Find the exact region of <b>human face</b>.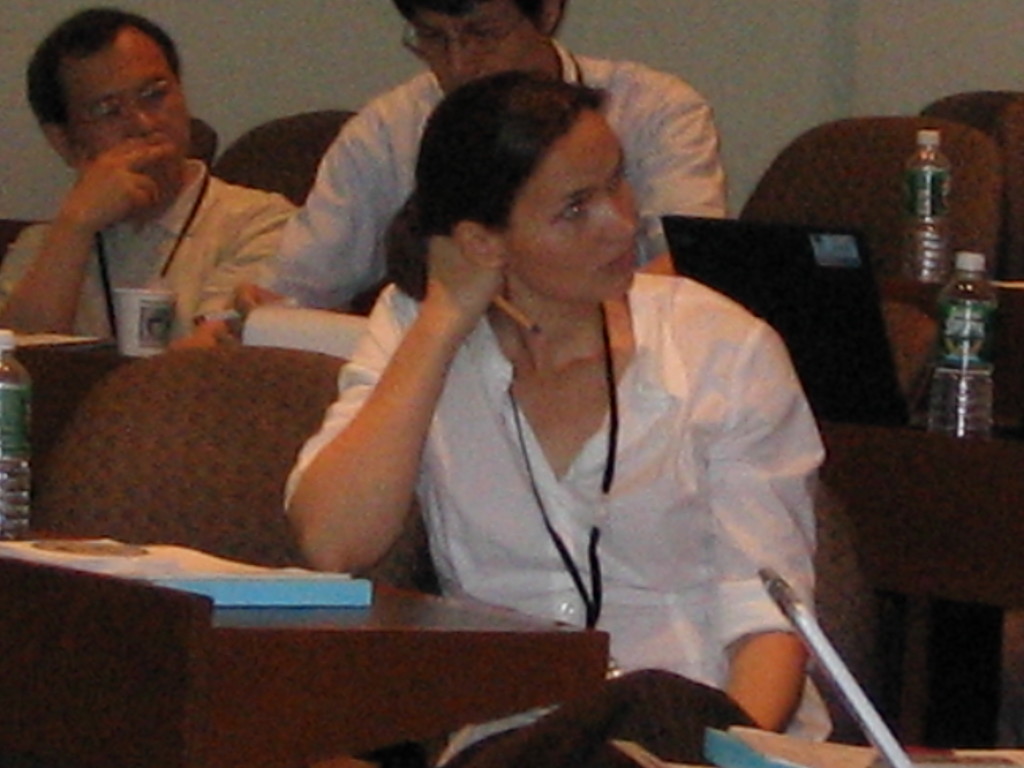
Exact region: box(511, 122, 636, 291).
